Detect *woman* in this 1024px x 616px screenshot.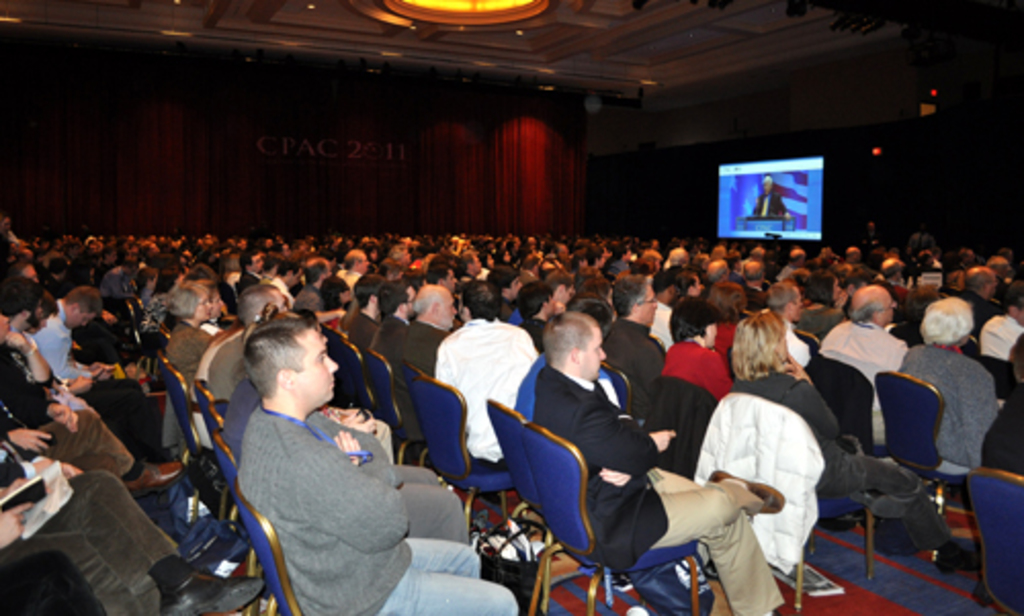
Detection: [left=662, top=299, right=723, bottom=401].
